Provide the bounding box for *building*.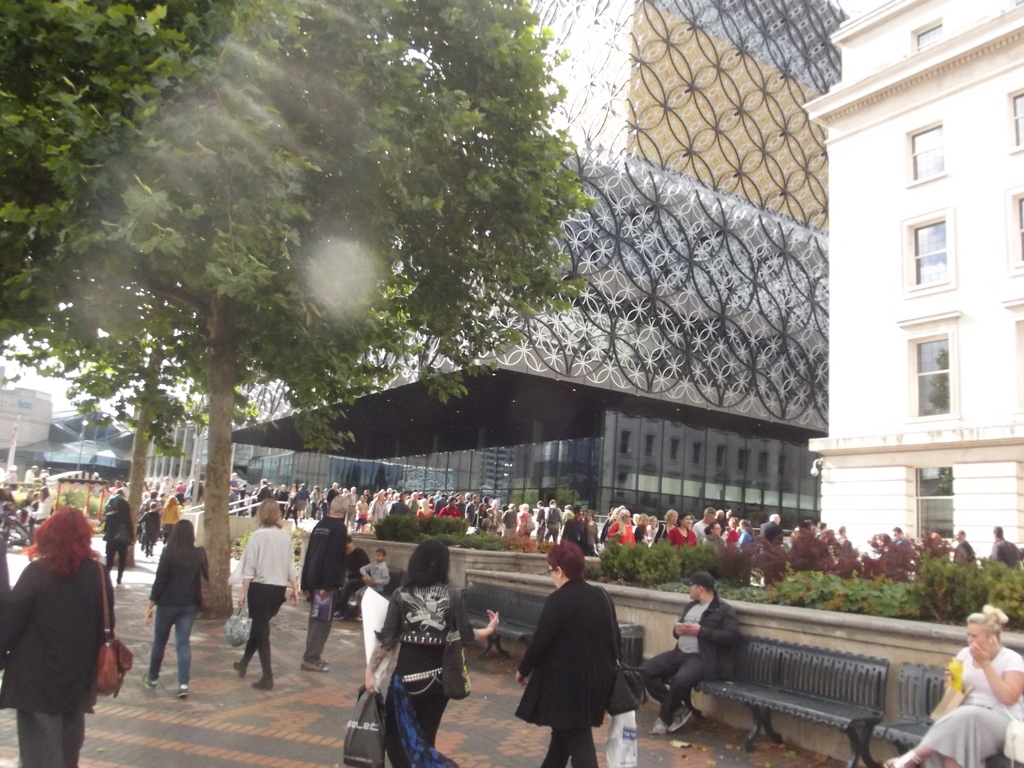
locate(798, 0, 1023, 577).
